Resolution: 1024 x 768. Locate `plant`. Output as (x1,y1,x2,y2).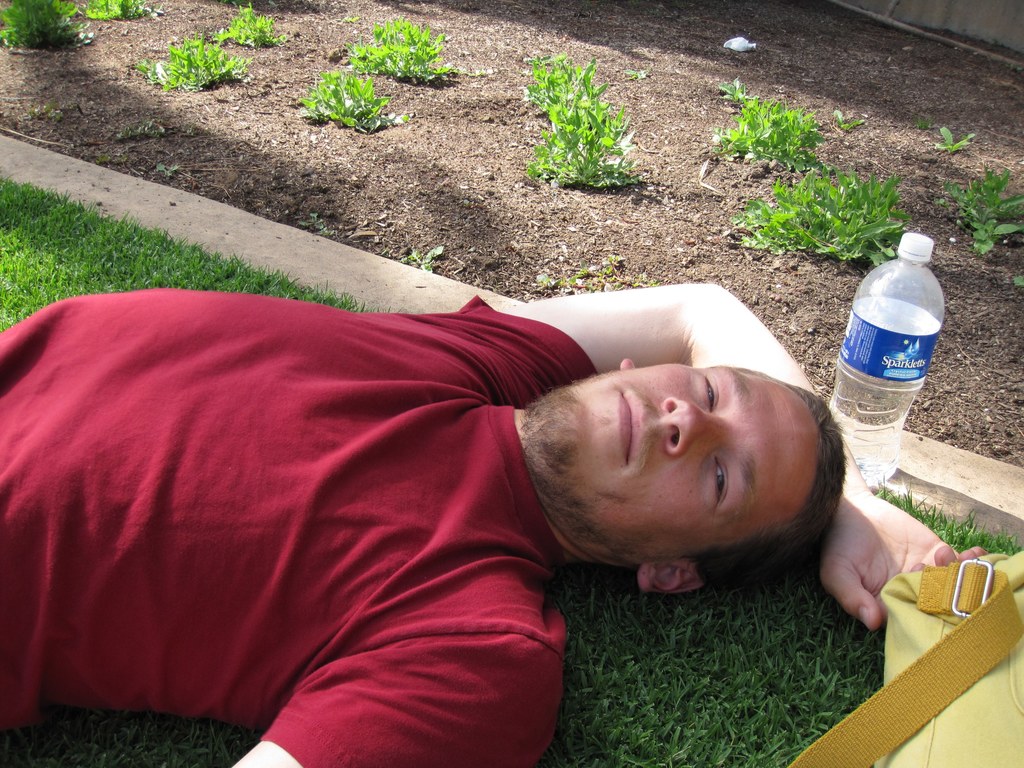
(345,10,456,82).
